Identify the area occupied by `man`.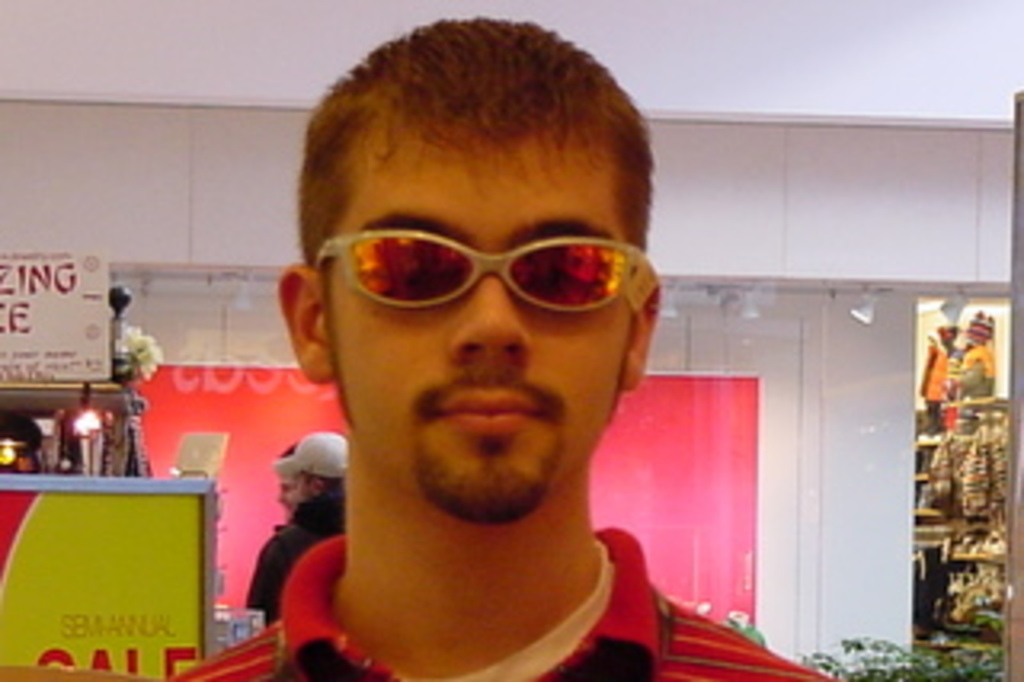
Area: box(170, 19, 832, 679).
